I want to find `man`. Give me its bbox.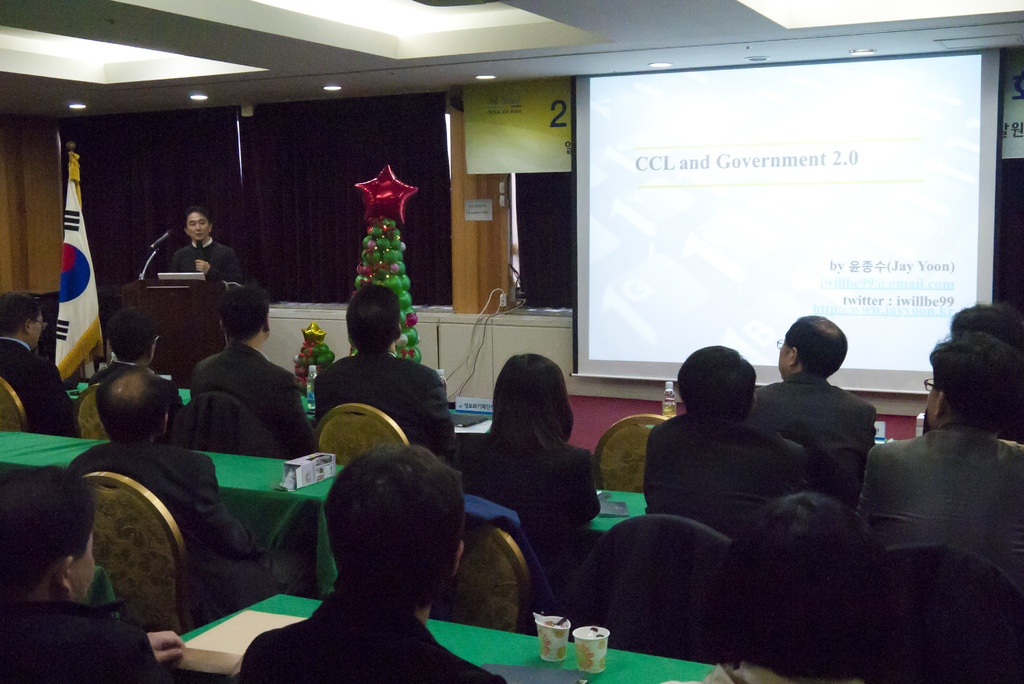
rect(0, 462, 190, 683).
